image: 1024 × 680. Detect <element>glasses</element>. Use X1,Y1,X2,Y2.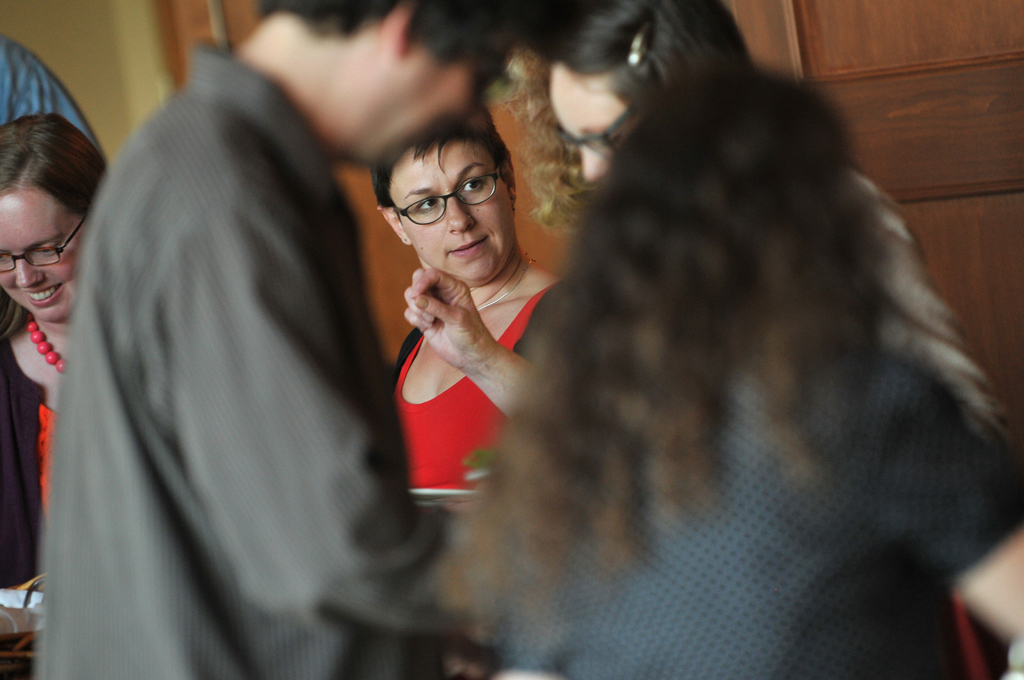
390,156,504,230.
